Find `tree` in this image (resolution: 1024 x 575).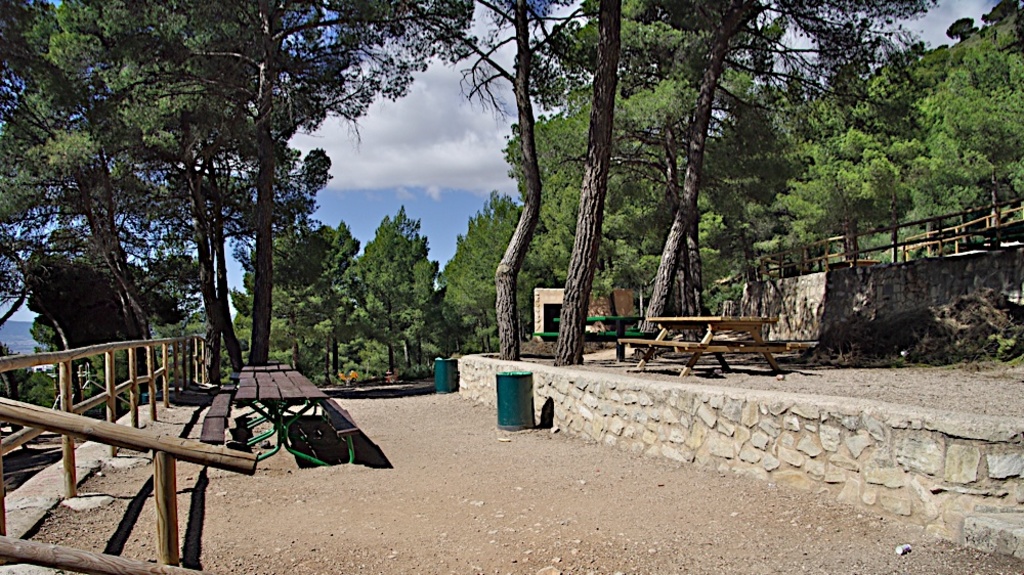
crop(222, 223, 453, 387).
